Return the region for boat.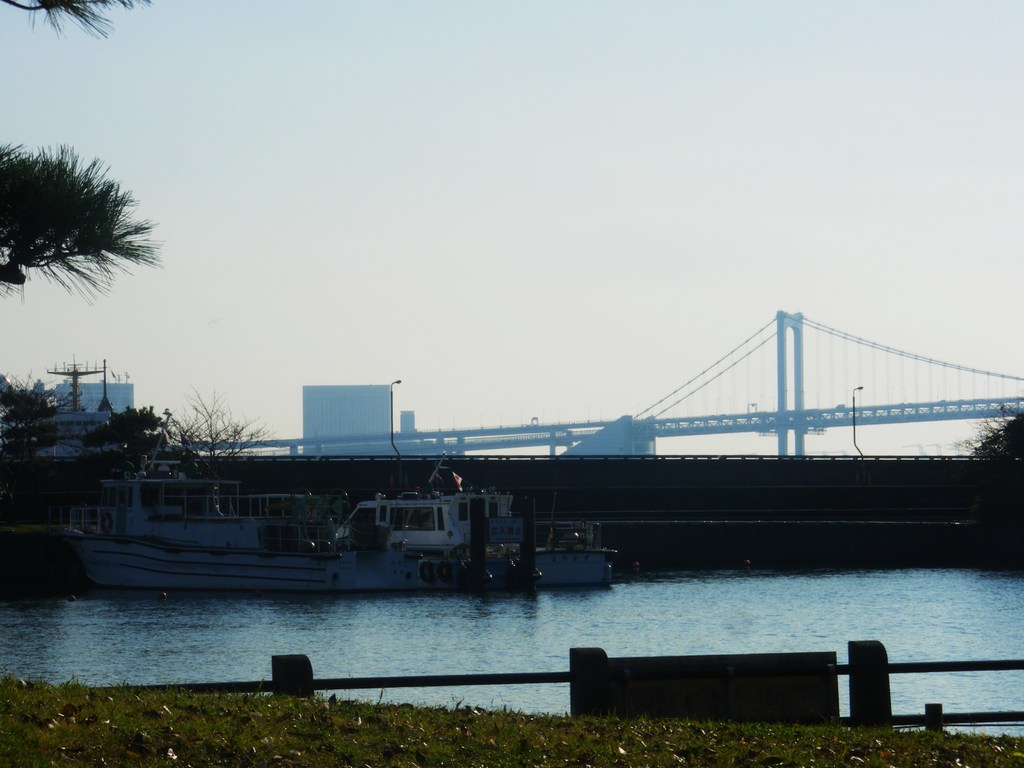
[70, 410, 431, 596].
